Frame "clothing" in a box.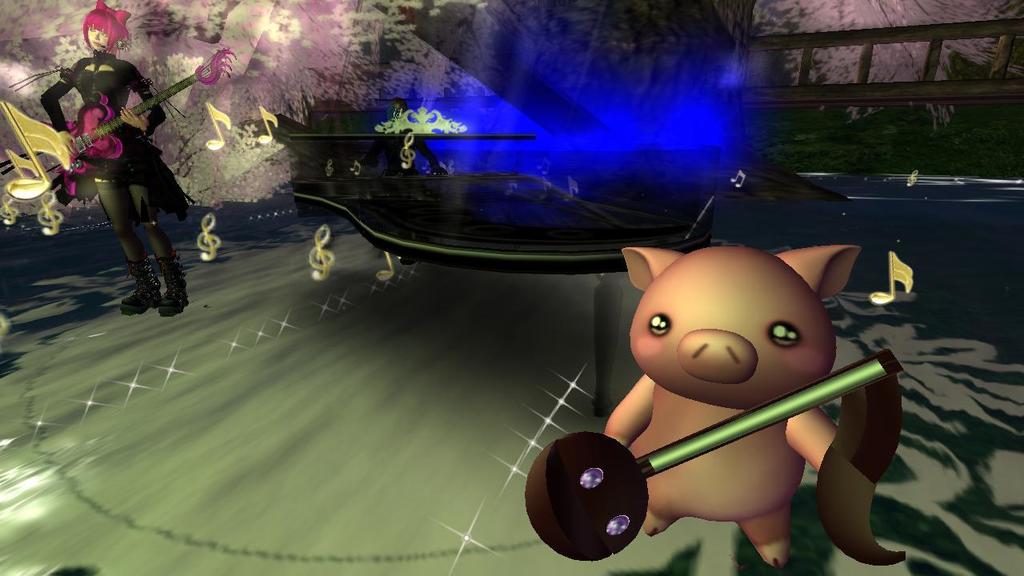
[44, 52, 190, 274].
